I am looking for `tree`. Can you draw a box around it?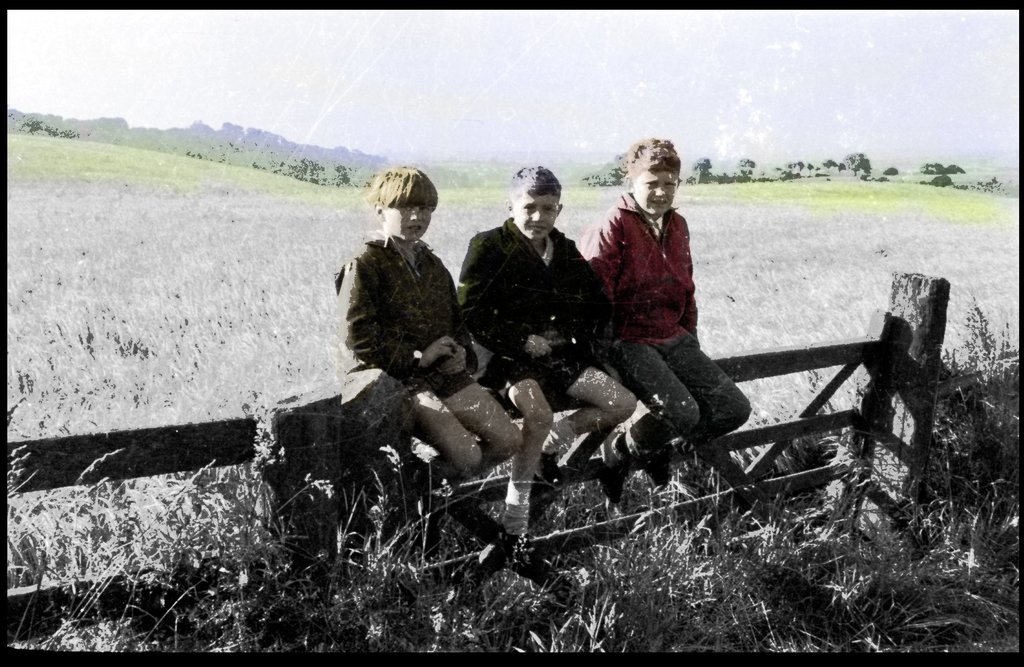
Sure, the bounding box is 972,176,1008,197.
